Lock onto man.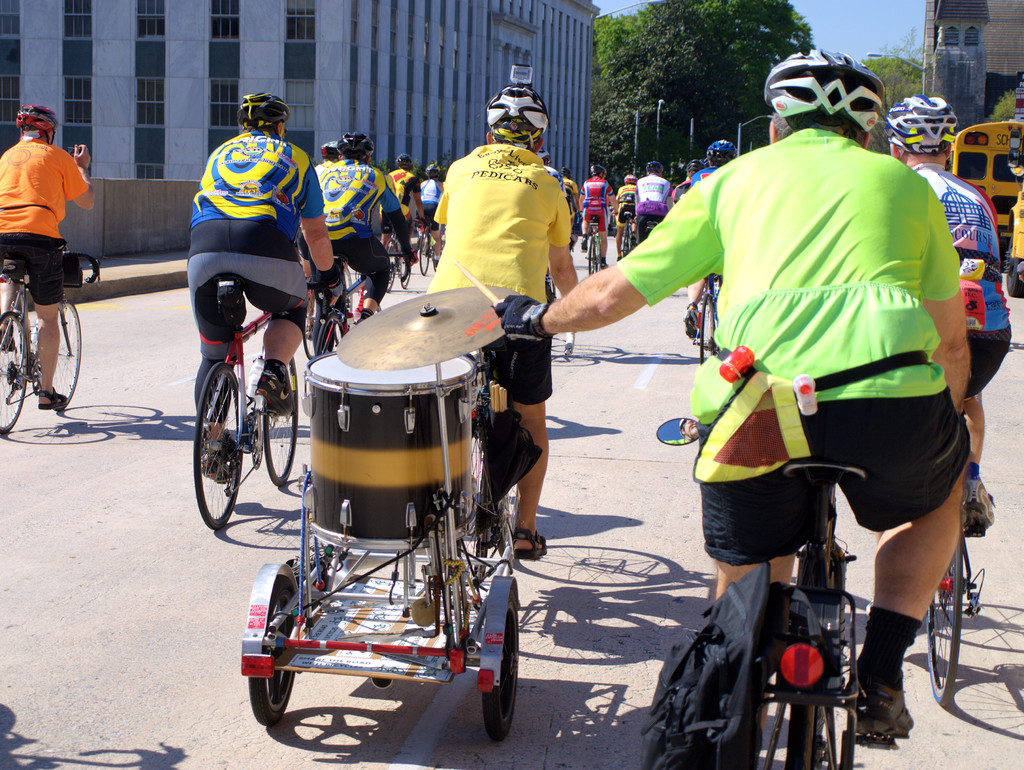
Locked: x1=0, y1=104, x2=99, y2=410.
